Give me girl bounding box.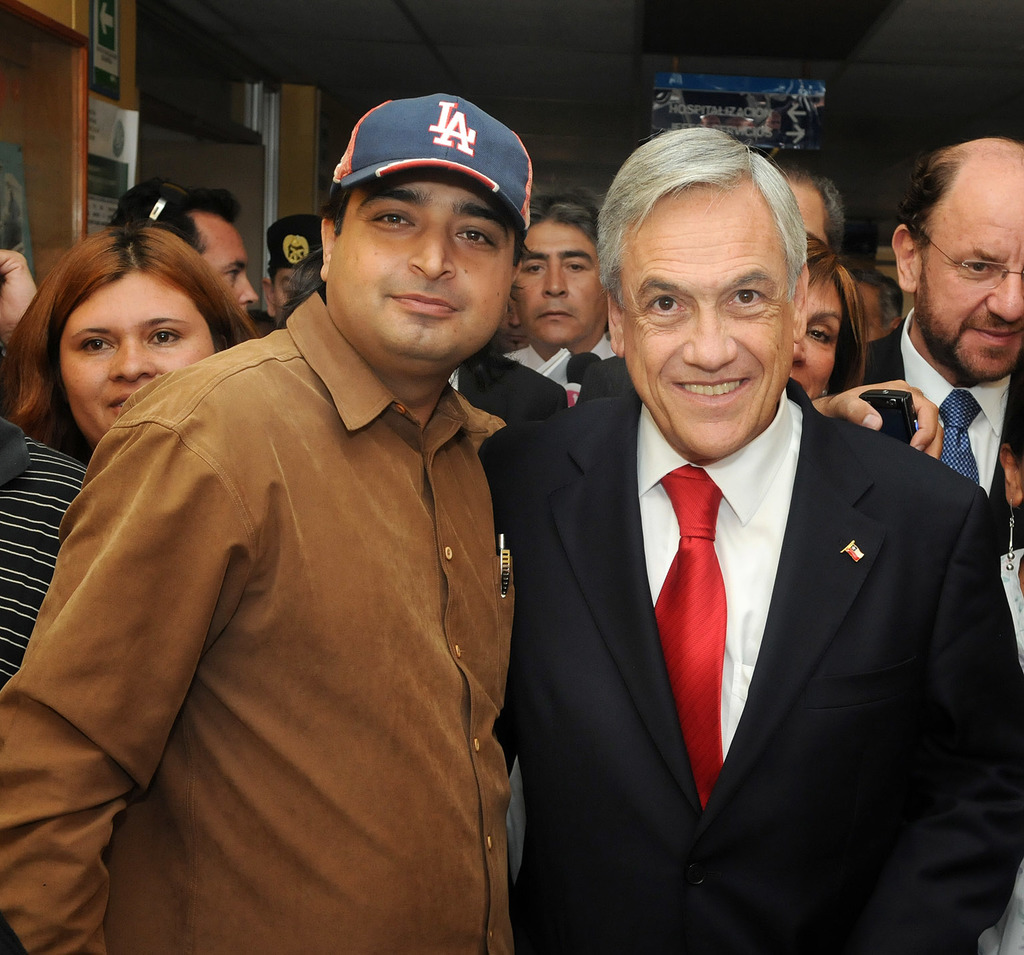
bbox=[2, 222, 260, 465].
